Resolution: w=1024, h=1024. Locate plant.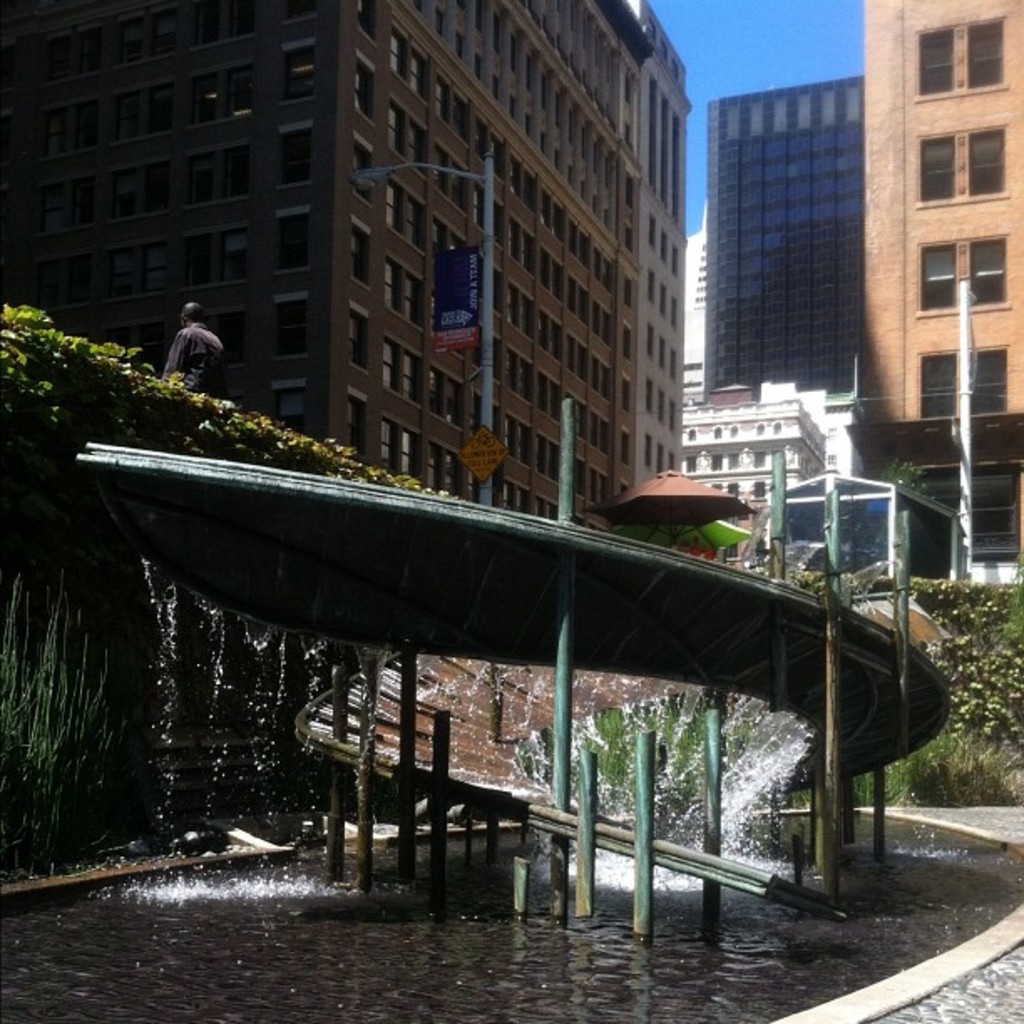
bbox(490, 534, 905, 857).
